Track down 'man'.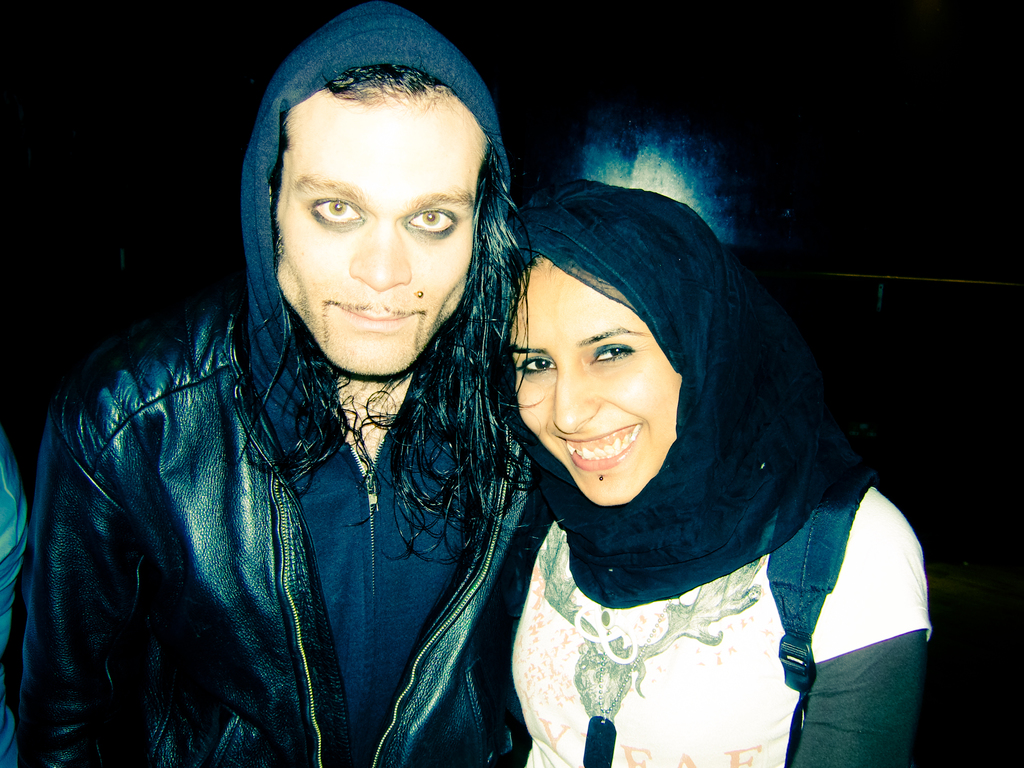
Tracked to <bbox>19, 0, 545, 767</bbox>.
